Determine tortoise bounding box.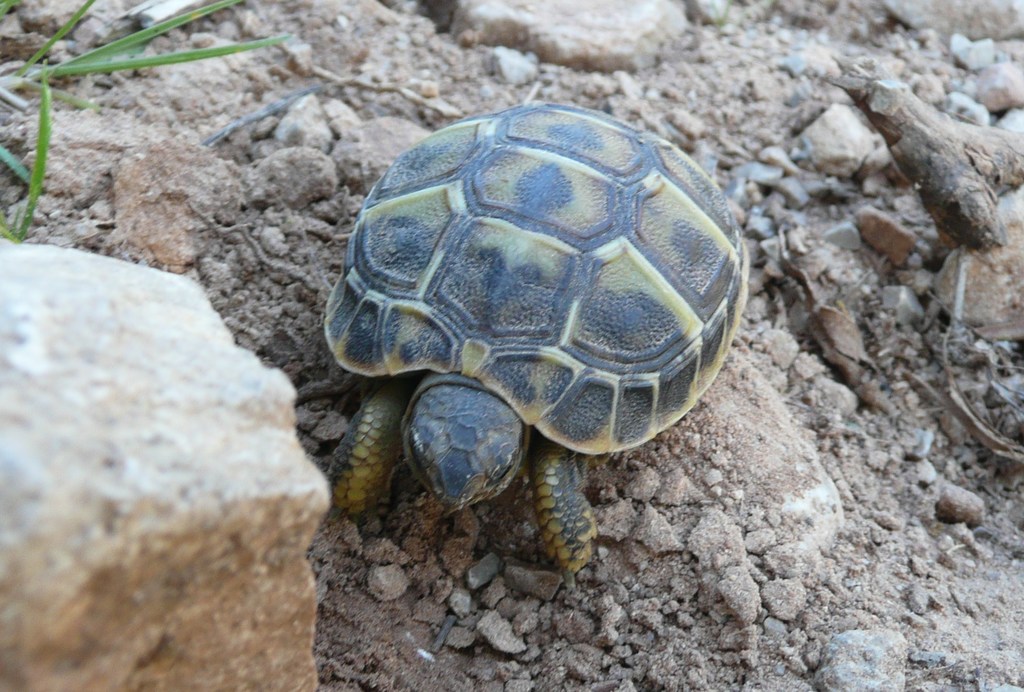
Determined: bbox=(326, 99, 756, 579).
